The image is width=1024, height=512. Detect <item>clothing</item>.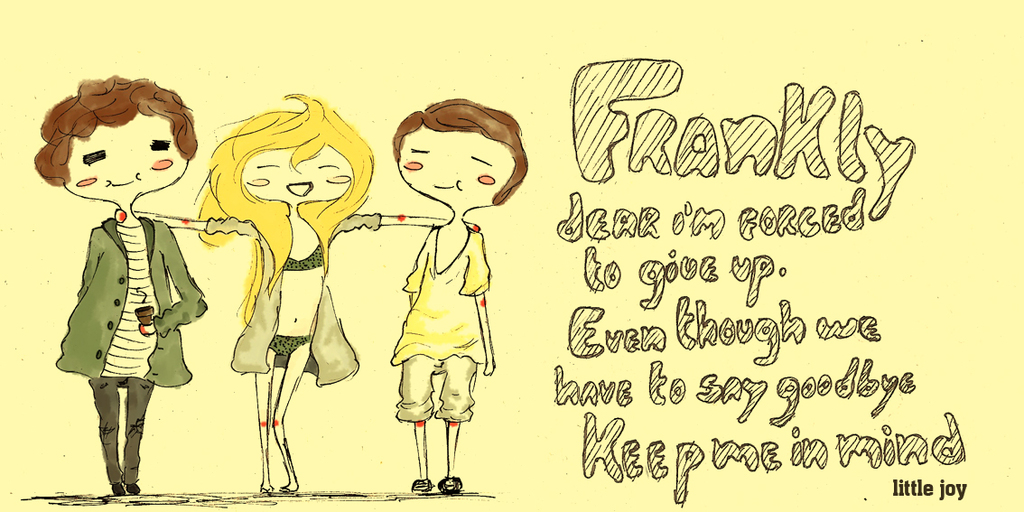
Detection: bbox=[53, 215, 206, 391].
